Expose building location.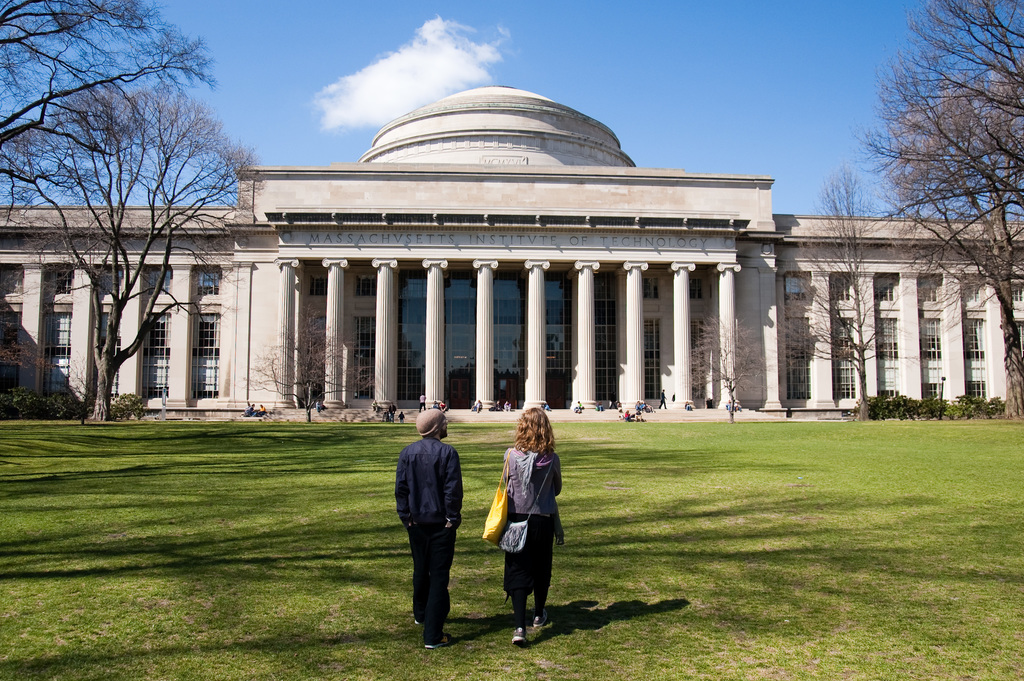
Exposed at Rect(0, 85, 1023, 421).
